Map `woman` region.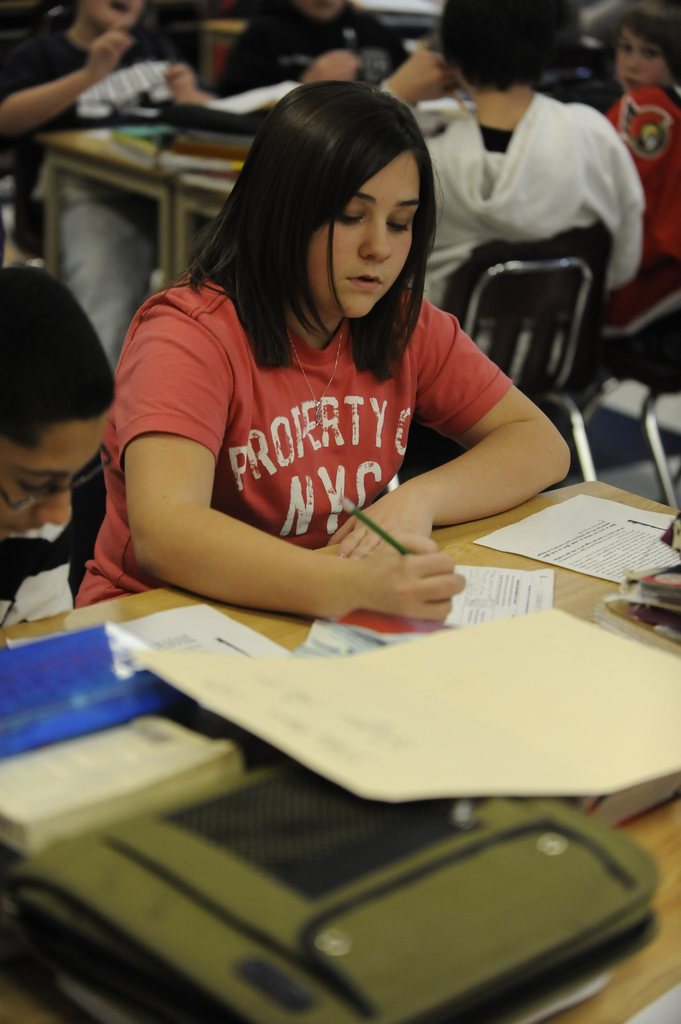
Mapped to <region>84, 79, 575, 660</region>.
